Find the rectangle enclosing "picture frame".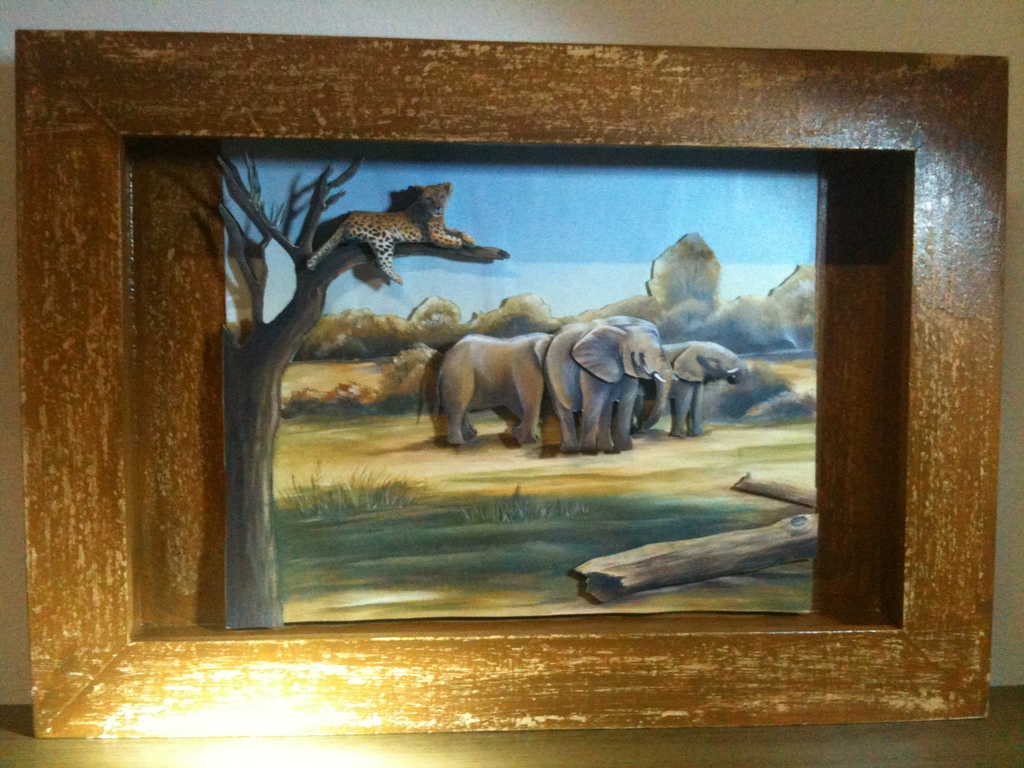
[13, 31, 1007, 735].
